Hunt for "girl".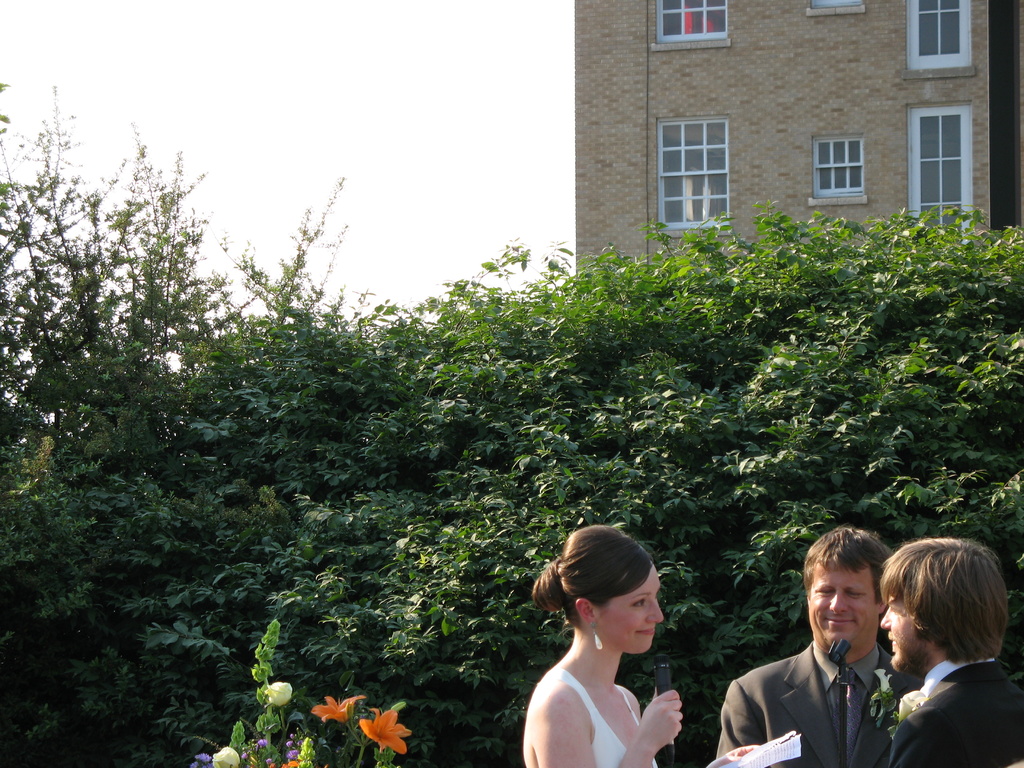
Hunted down at [x1=520, y1=521, x2=763, y2=767].
